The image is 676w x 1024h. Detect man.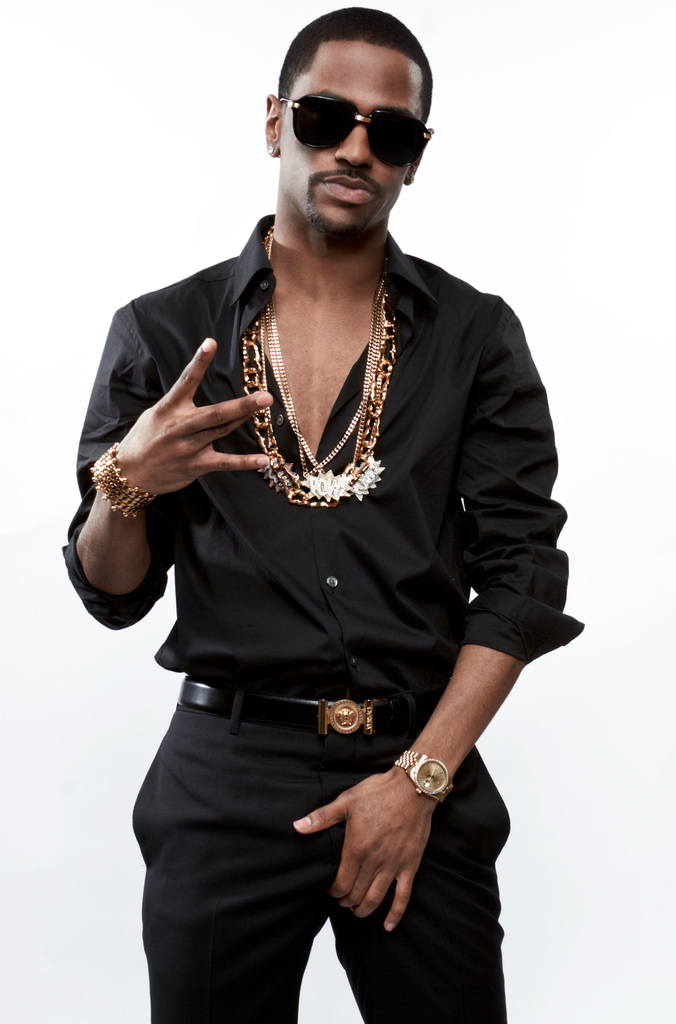
Detection: 70, 0, 576, 1003.
